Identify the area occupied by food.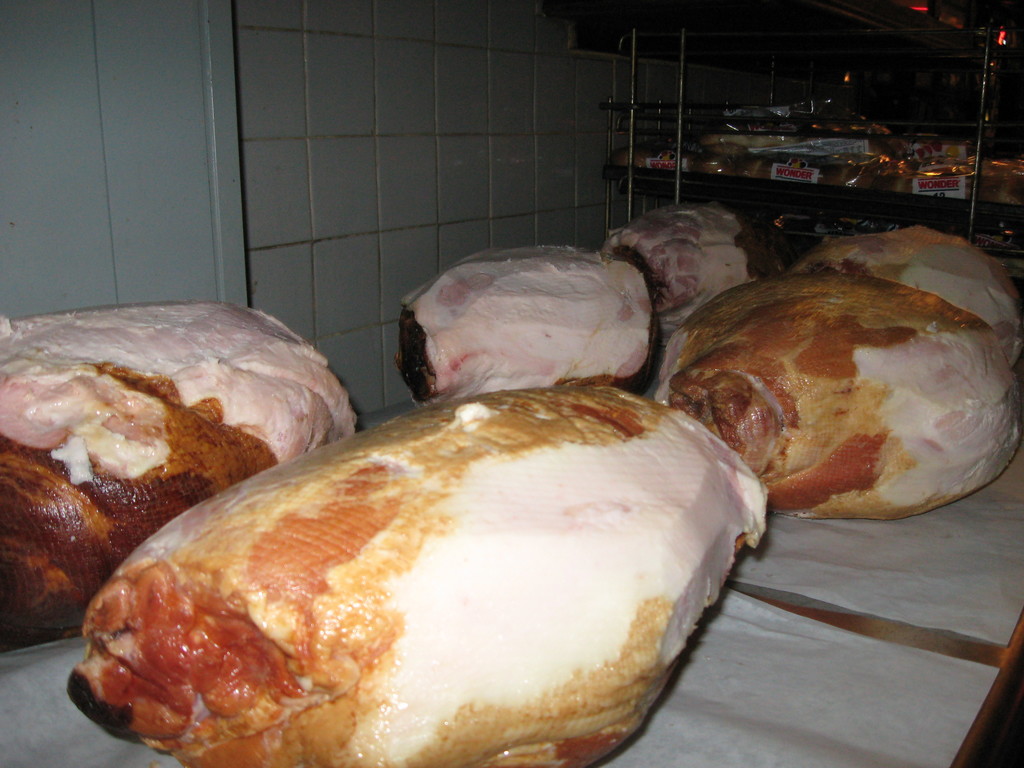
Area: 784, 222, 1023, 372.
